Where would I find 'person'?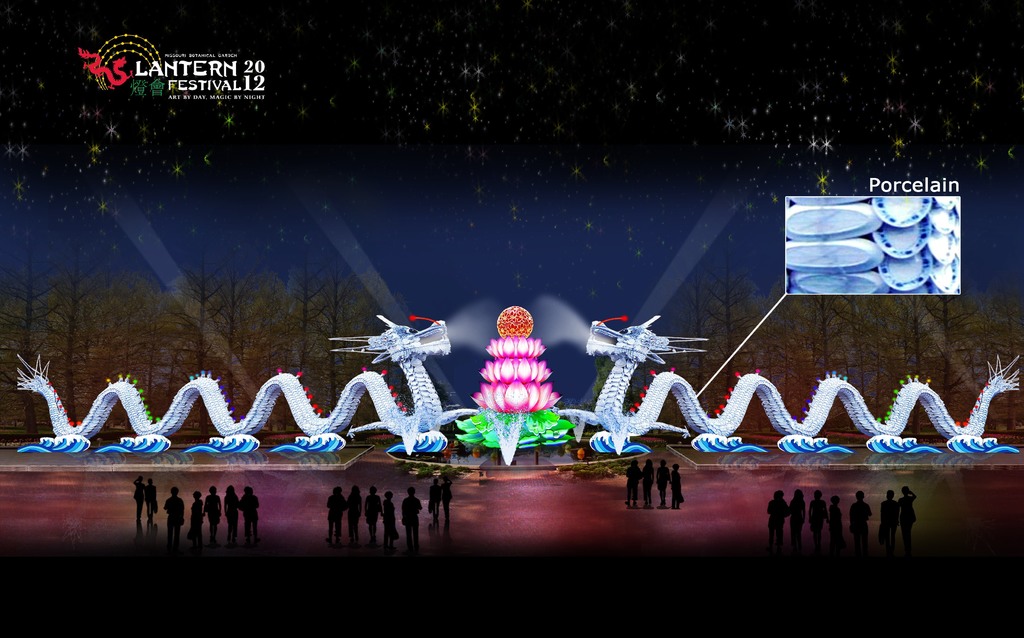
At bbox=[440, 474, 452, 523].
